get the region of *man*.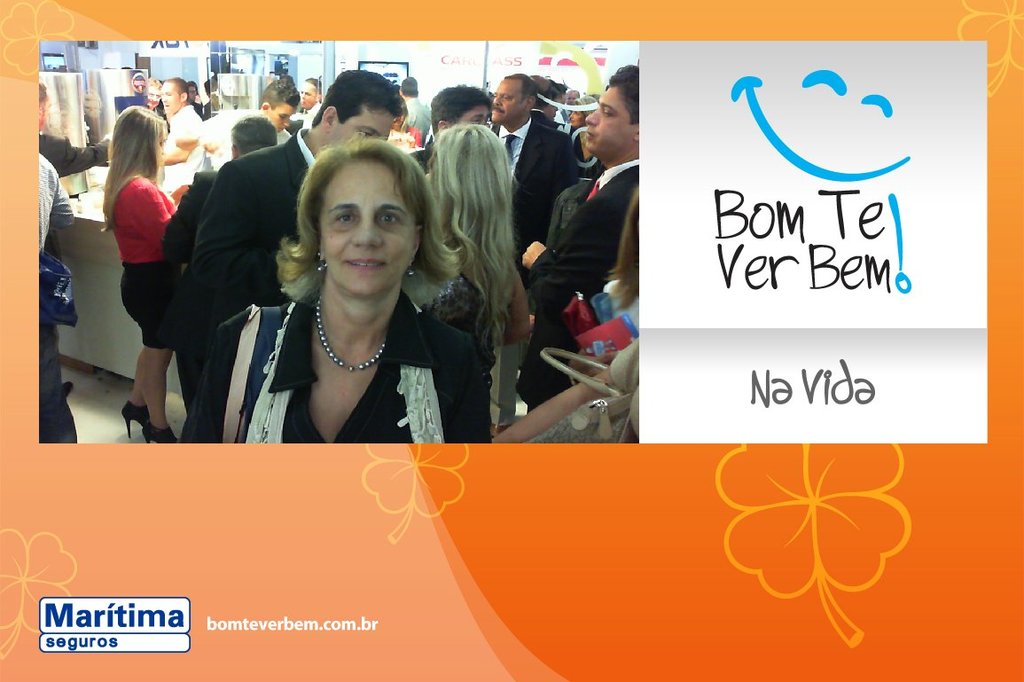
box(504, 59, 653, 417).
